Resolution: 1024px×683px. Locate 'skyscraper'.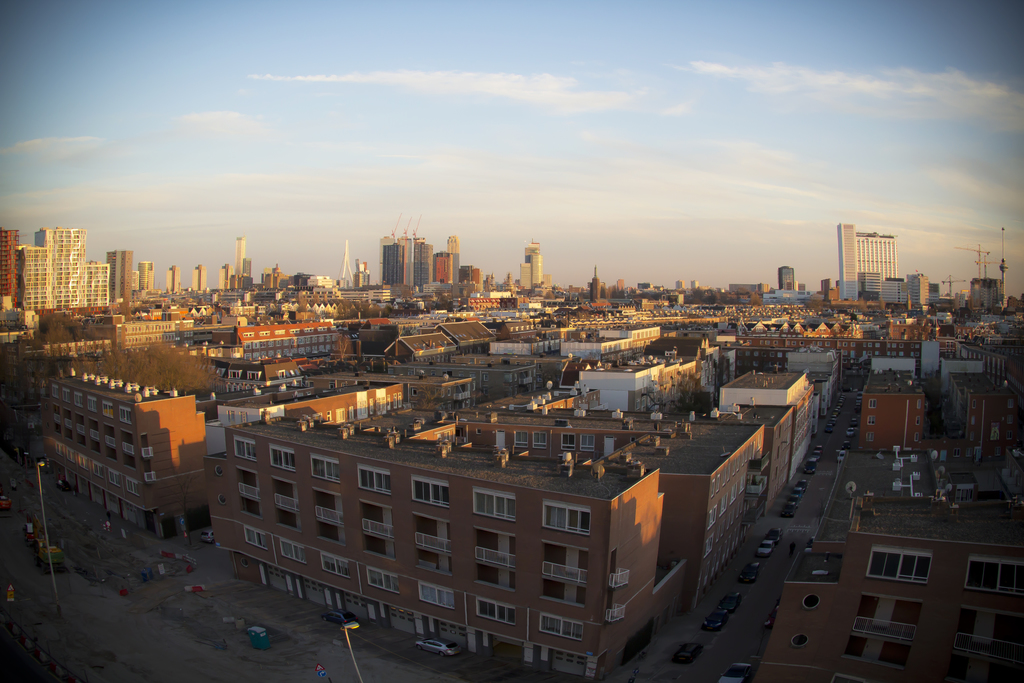
detection(102, 247, 145, 308).
